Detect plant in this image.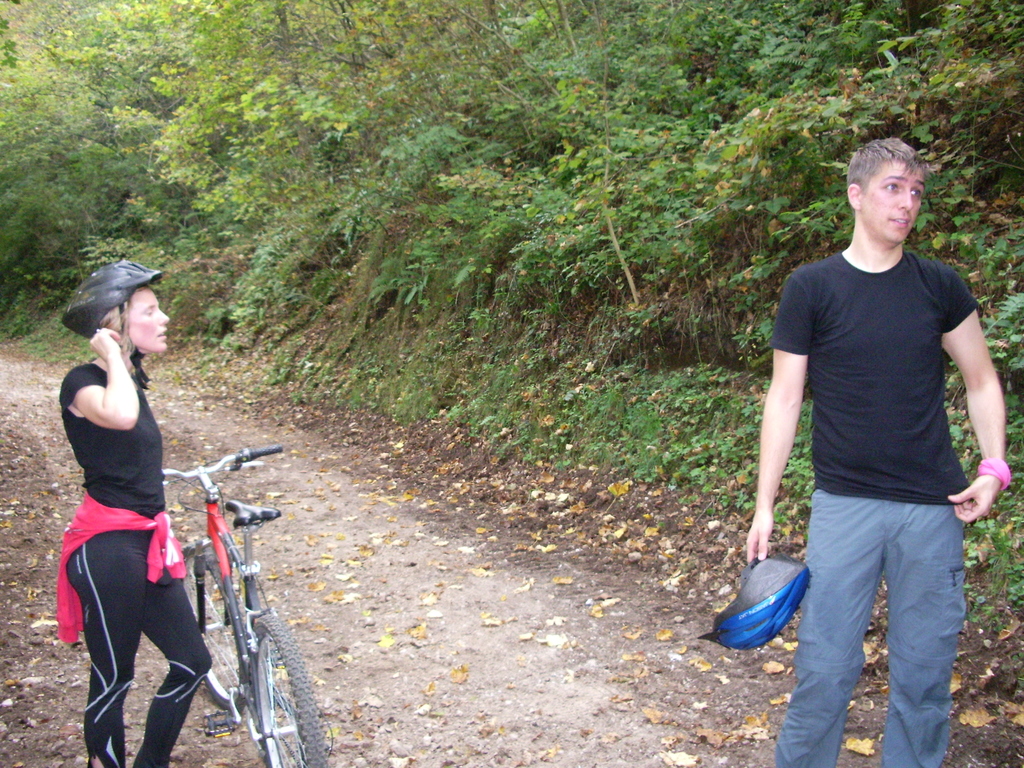
Detection: (left=1, top=269, right=96, bottom=372).
